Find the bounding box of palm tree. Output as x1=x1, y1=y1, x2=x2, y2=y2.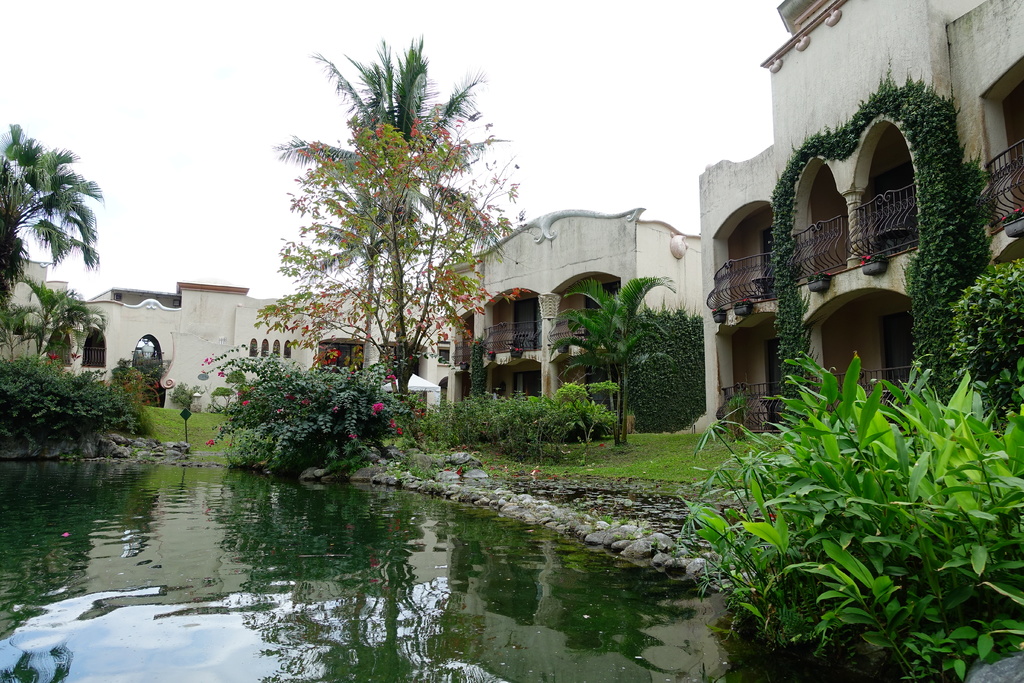
x1=0, y1=268, x2=106, y2=381.
